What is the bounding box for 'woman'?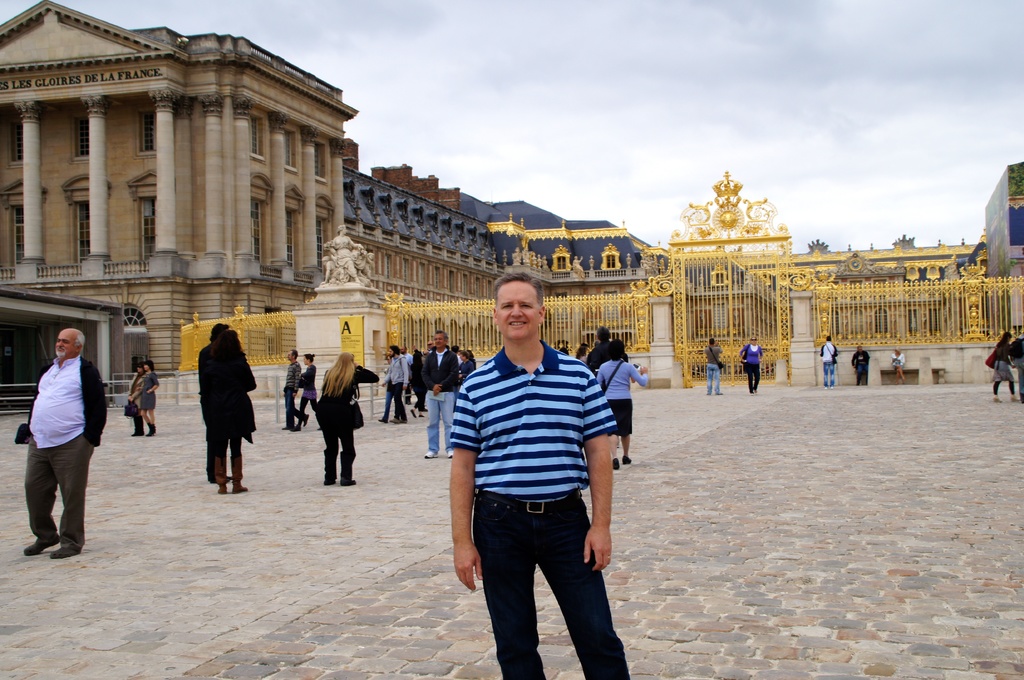
x1=836, y1=256, x2=846, y2=275.
